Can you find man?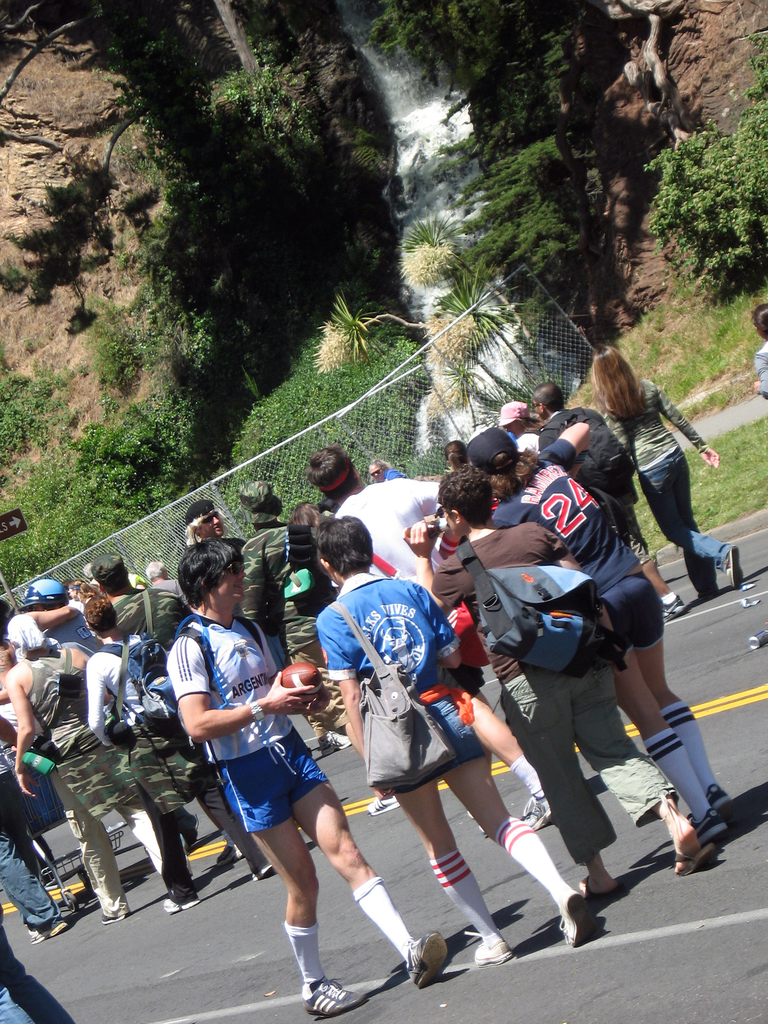
Yes, bounding box: (94, 550, 288, 870).
